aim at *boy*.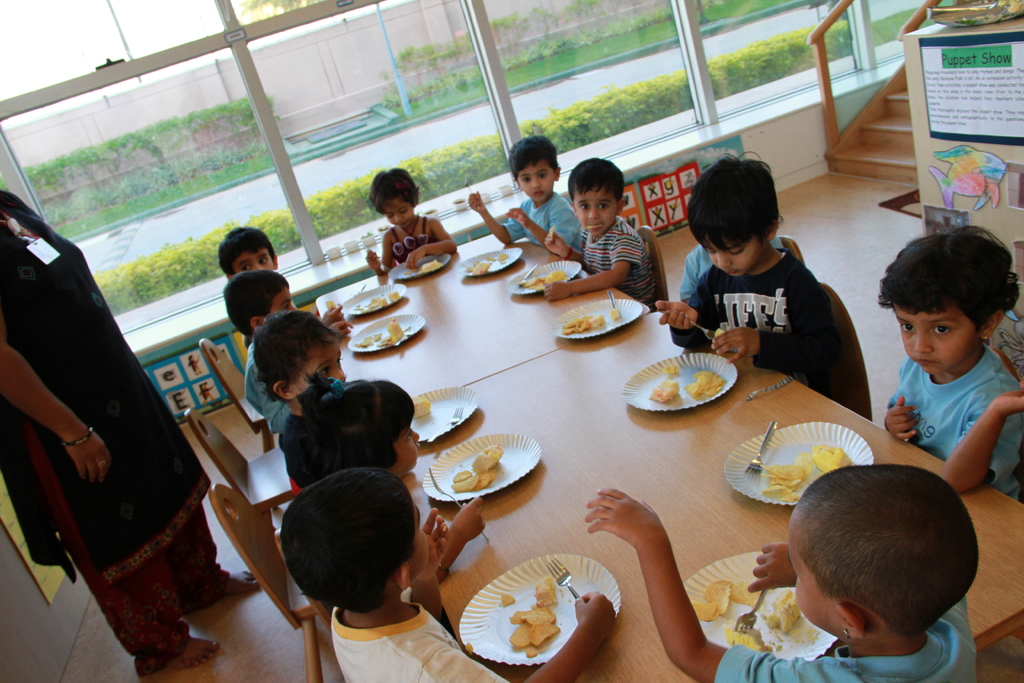
Aimed at {"x1": 544, "y1": 160, "x2": 658, "y2": 309}.
